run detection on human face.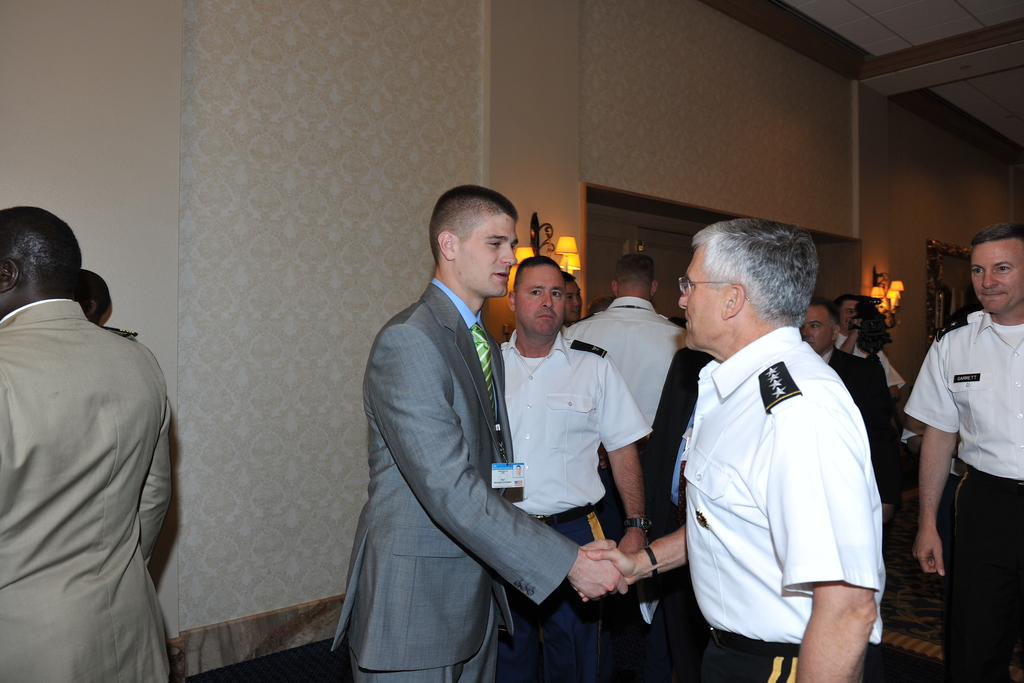
Result: <region>673, 252, 719, 347</region>.
